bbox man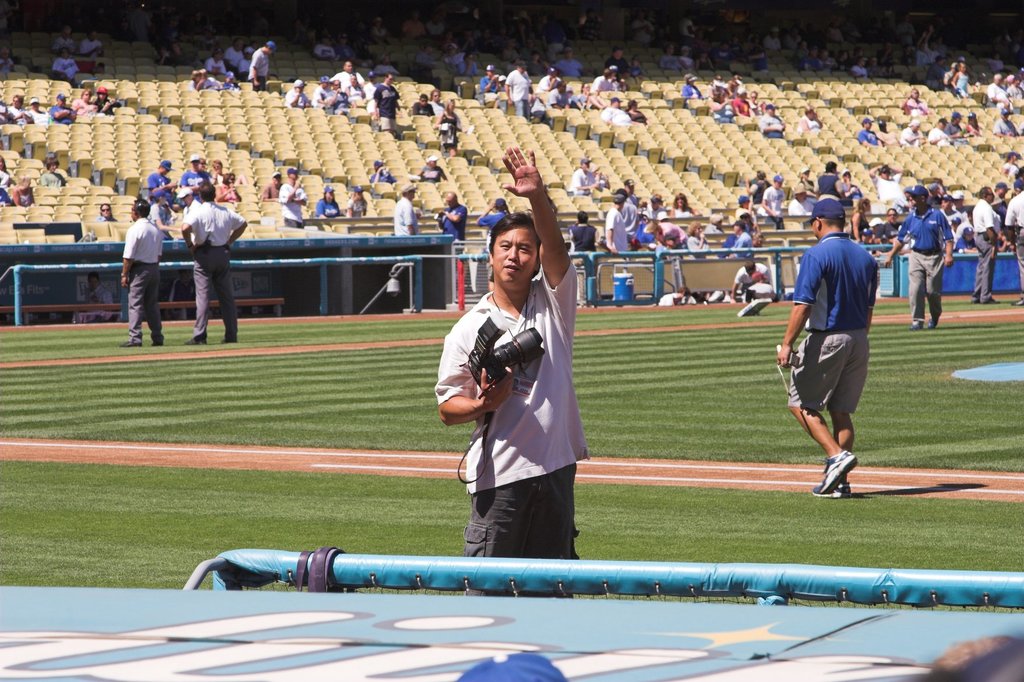
select_region(703, 213, 724, 233)
